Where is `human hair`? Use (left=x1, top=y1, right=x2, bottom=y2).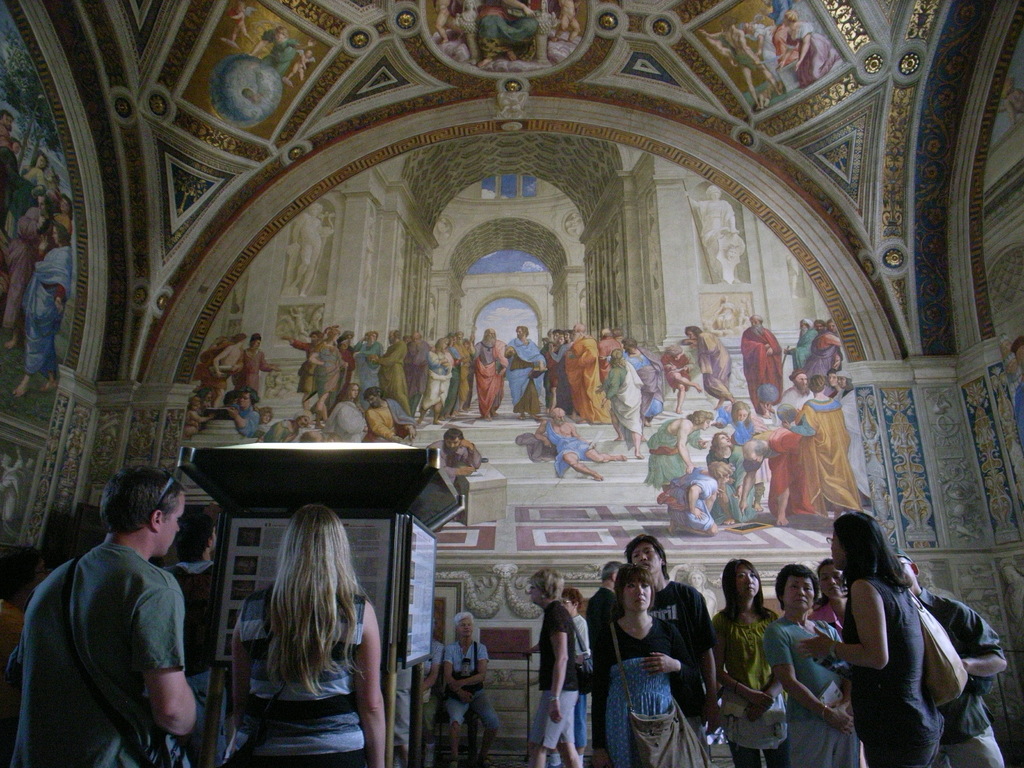
(left=10, top=138, right=25, bottom=151).
